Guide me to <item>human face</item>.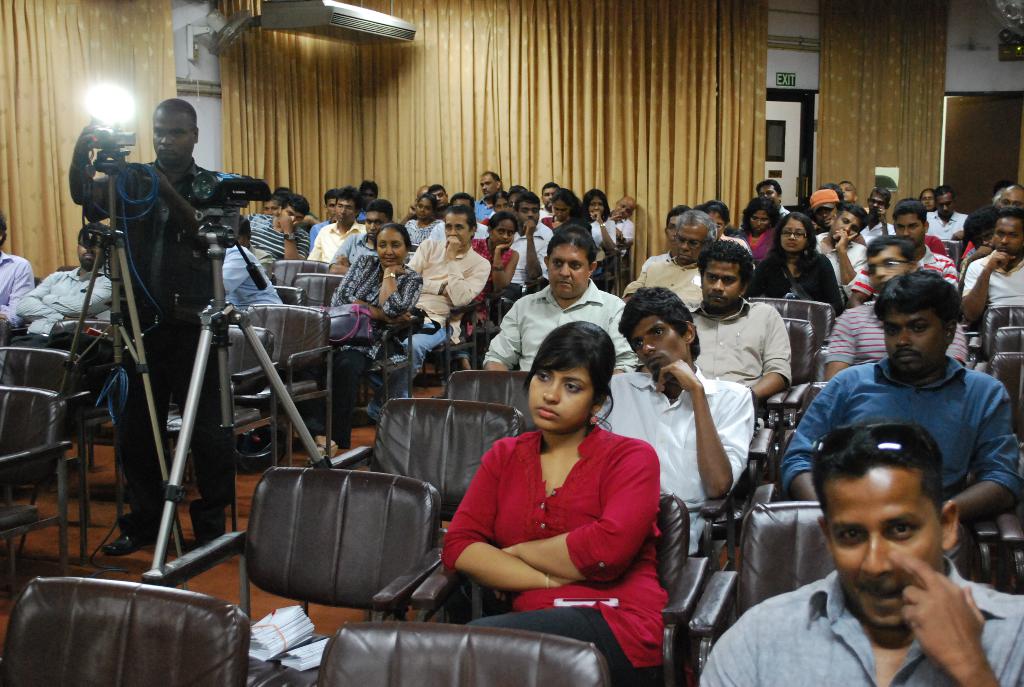
Guidance: x1=819, y1=461, x2=940, y2=629.
